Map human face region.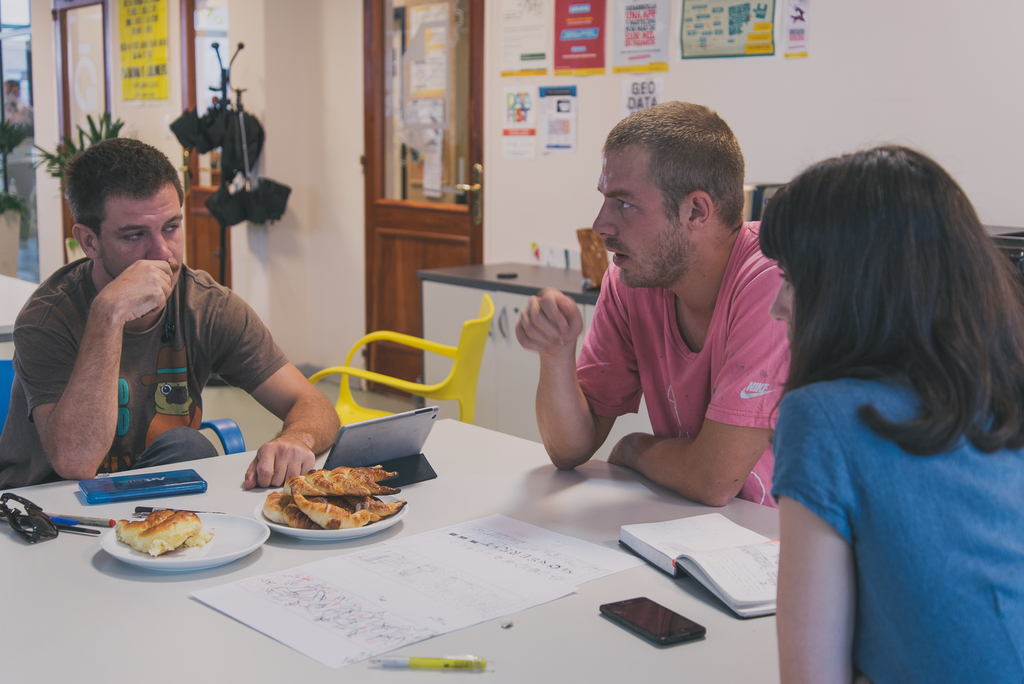
Mapped to (x1=92, y1=188, x2=185, y2=286).
